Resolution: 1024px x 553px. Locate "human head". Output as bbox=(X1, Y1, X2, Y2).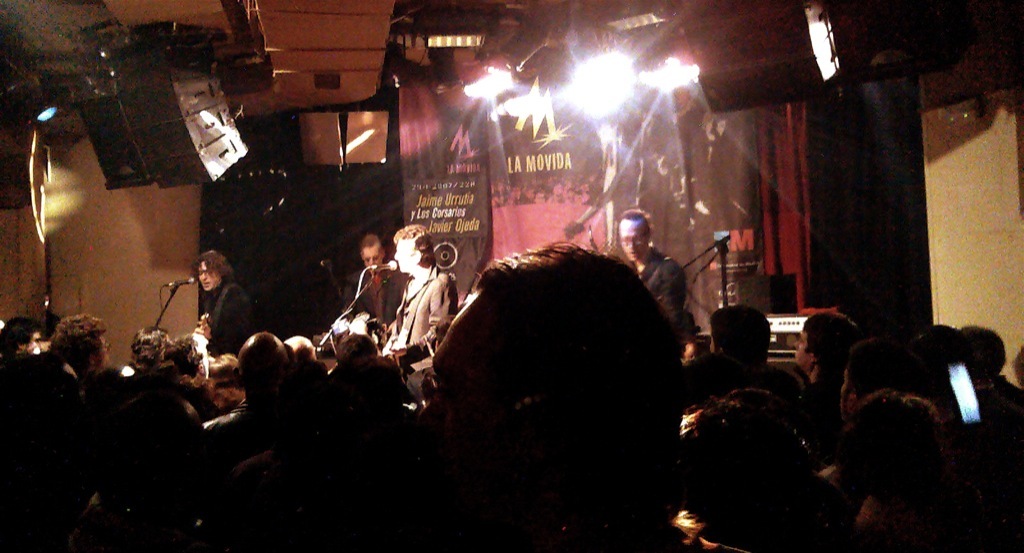
bbox=(392, 223, 434, 273).
